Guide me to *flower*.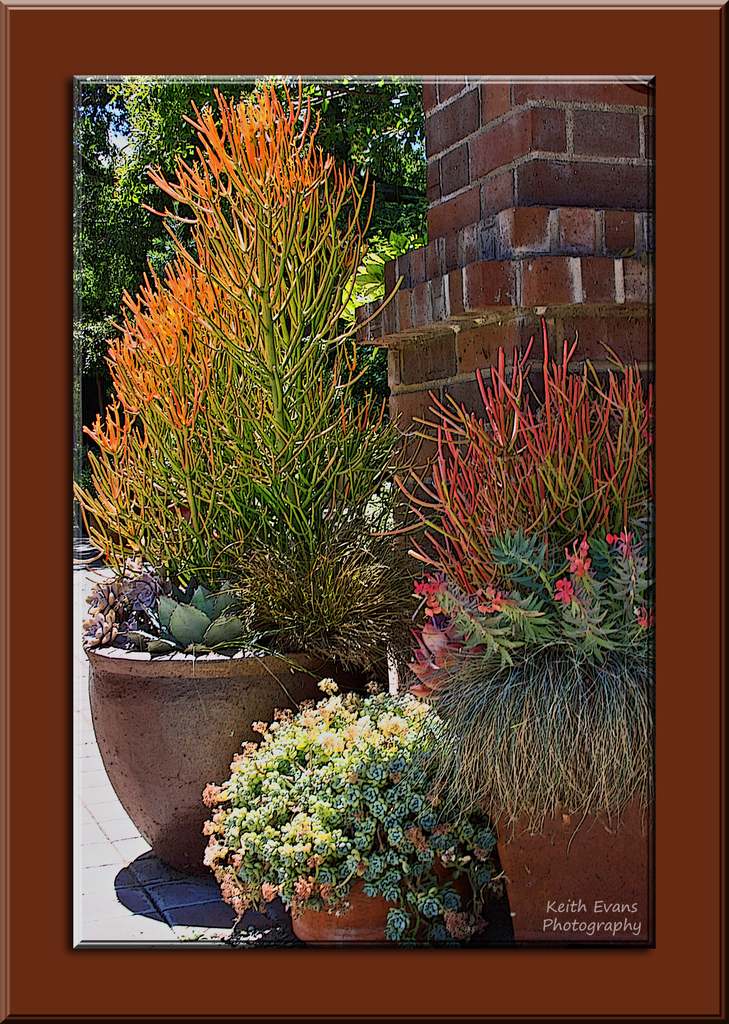
Guidance: bbox=[561, 538, 588, 579].
